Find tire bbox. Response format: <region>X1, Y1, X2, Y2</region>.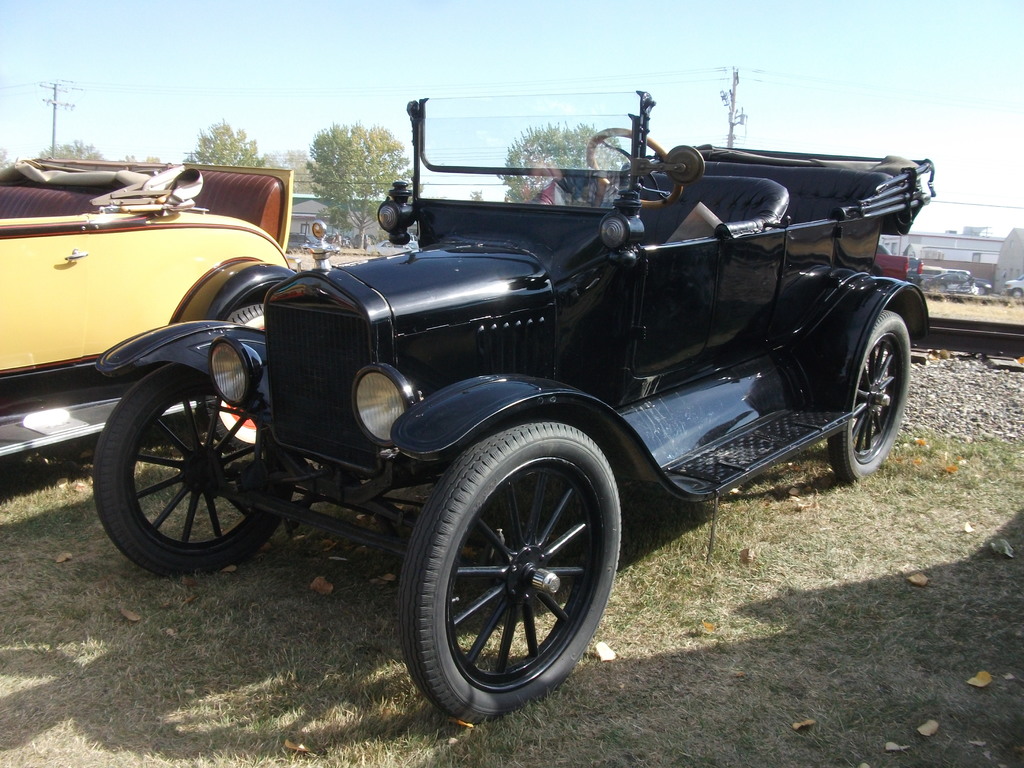
<region>826, 314, 909, 484</region>.
